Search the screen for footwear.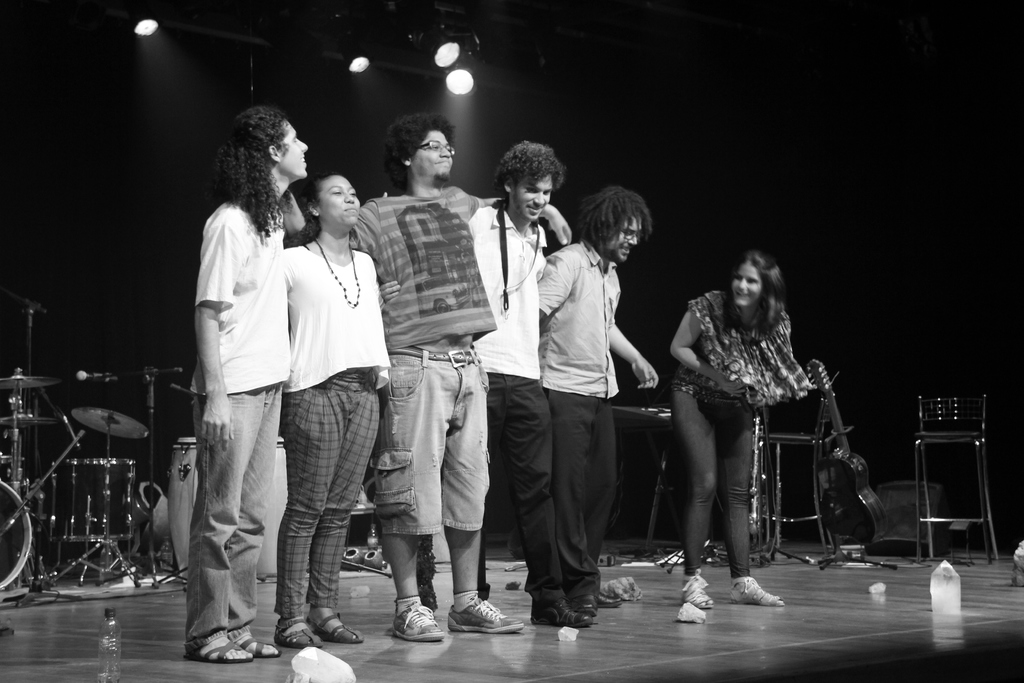
Found at rect(269, 614, 324, 649).
